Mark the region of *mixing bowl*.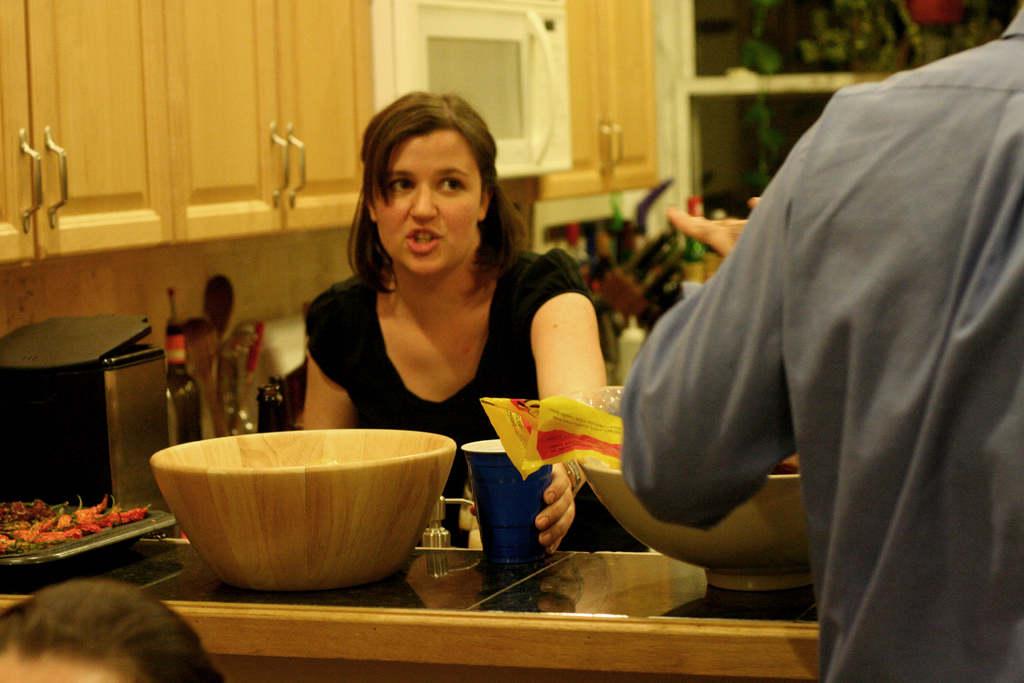
Region: pyautogui.locateOnScreen(157, 432, 429, 597).
